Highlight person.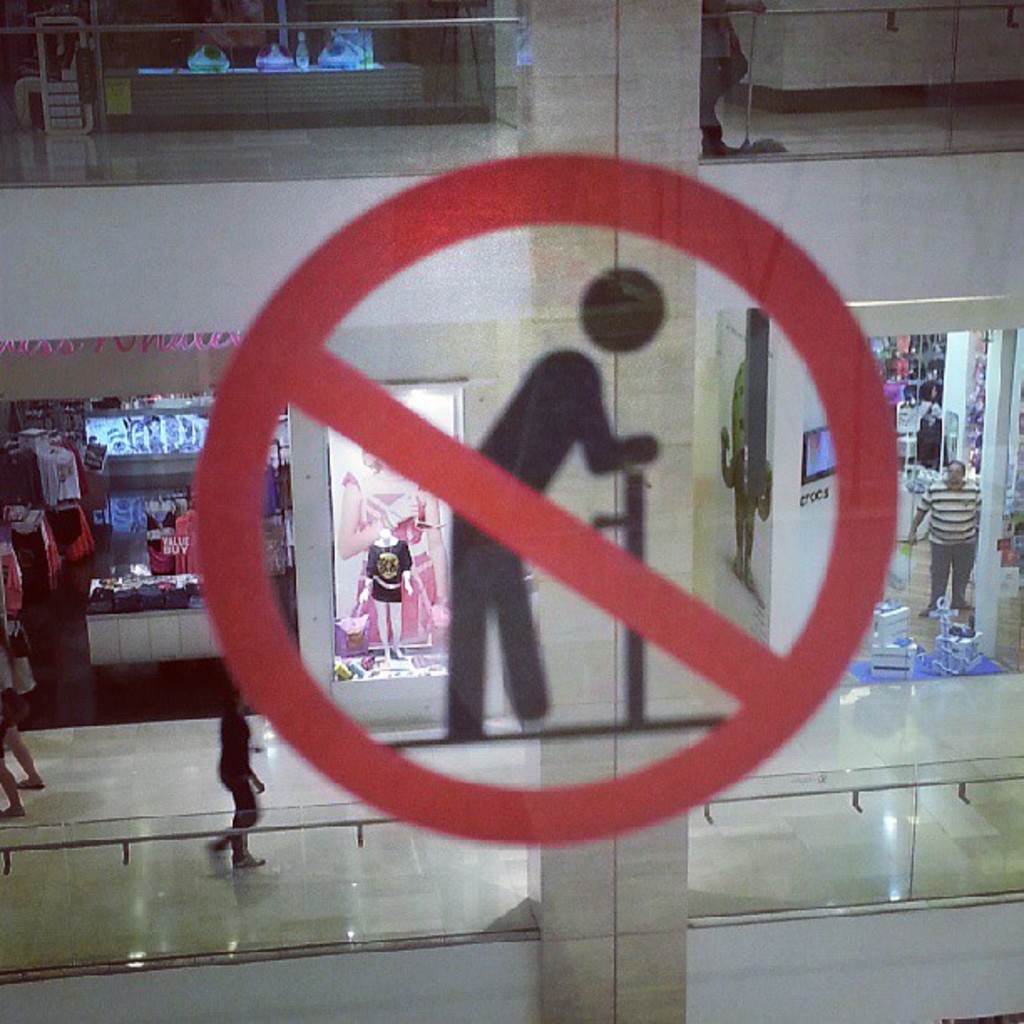
Highlighted region: {"left": 370, "top": 527, "right": 412, "bottom": 664}.
